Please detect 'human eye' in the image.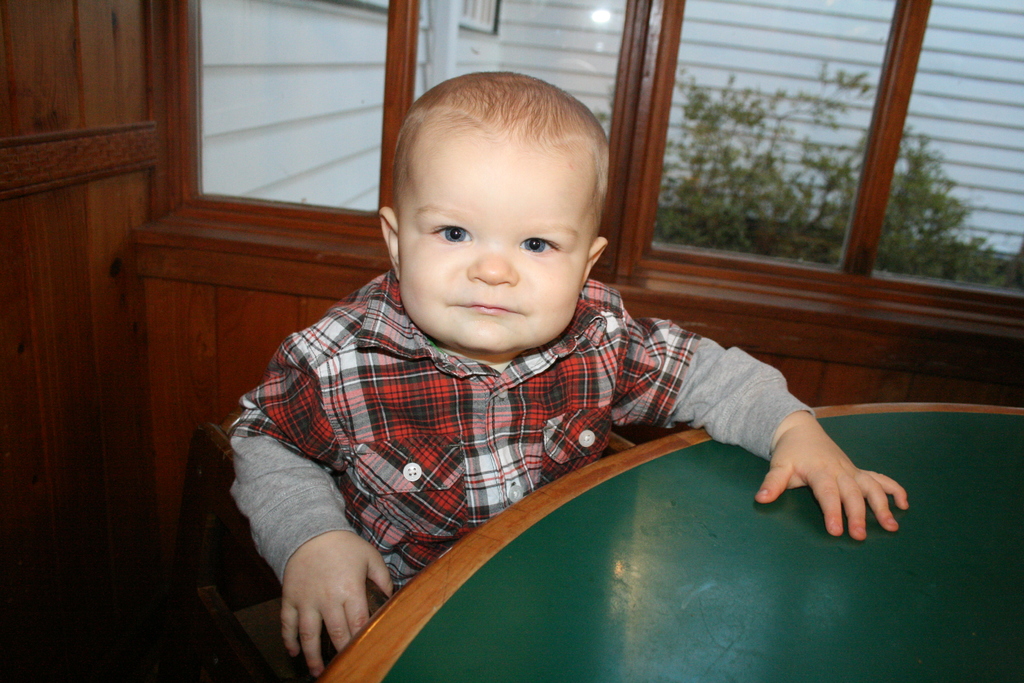
(517,235,562,255).
